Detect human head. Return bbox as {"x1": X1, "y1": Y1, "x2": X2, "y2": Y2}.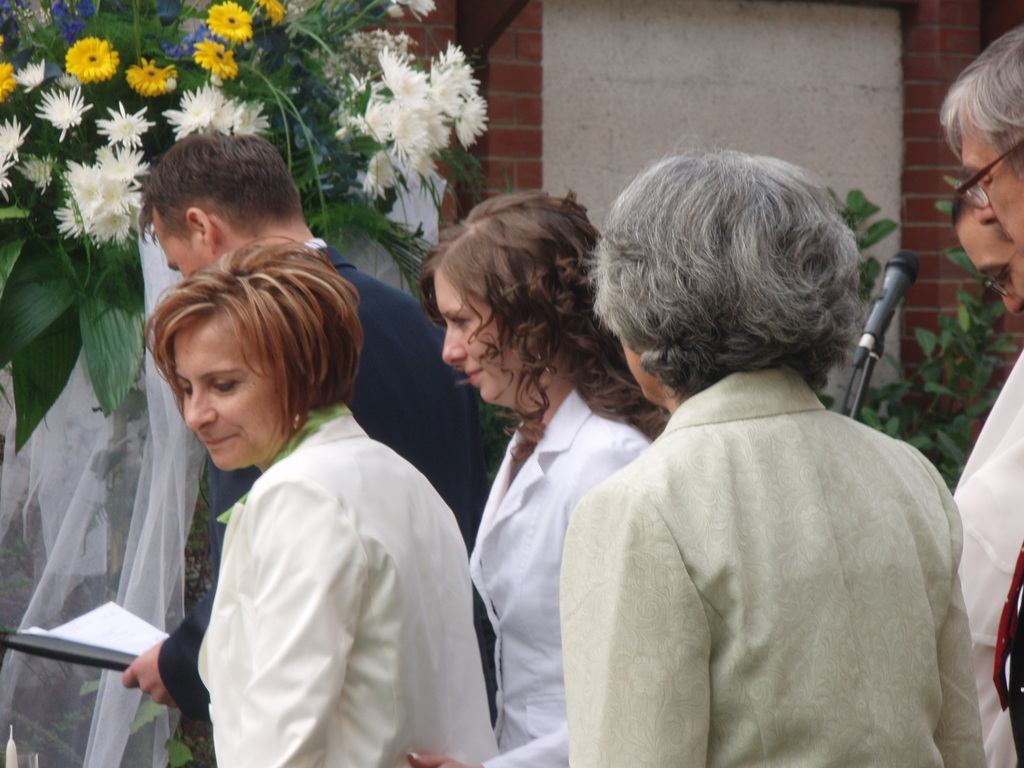
{"x1": 947, "y1": 25, "x2": 1023, "y2": 257}.
